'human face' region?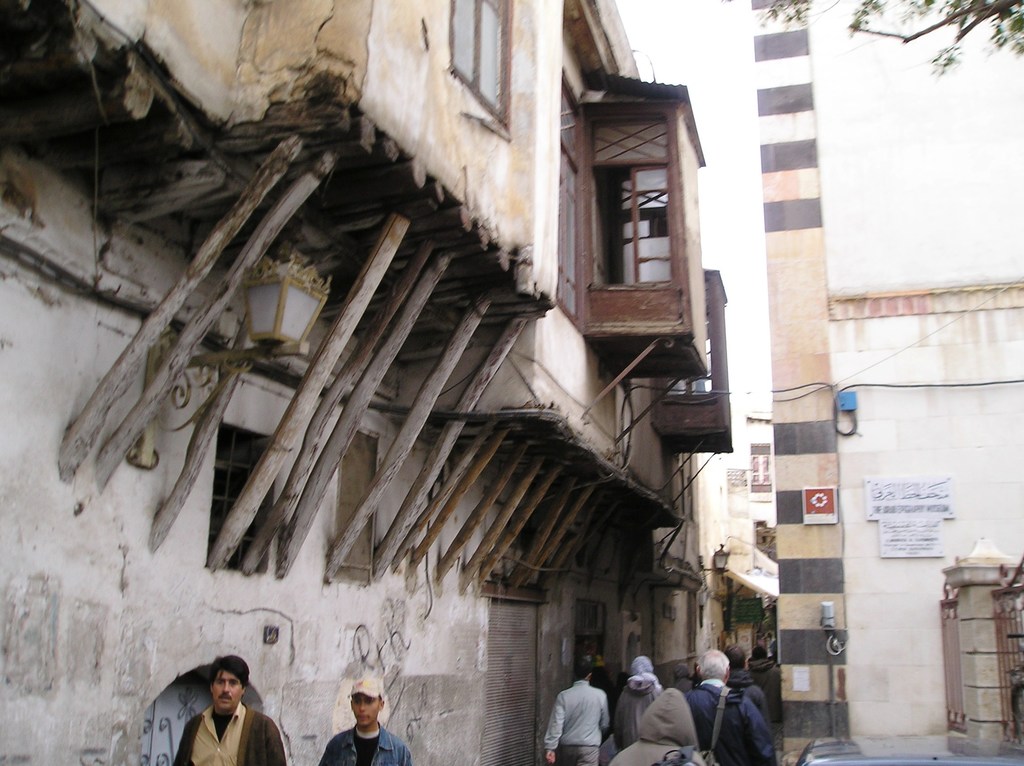
[x1=352, y1=693, x2=376, y2=724]
